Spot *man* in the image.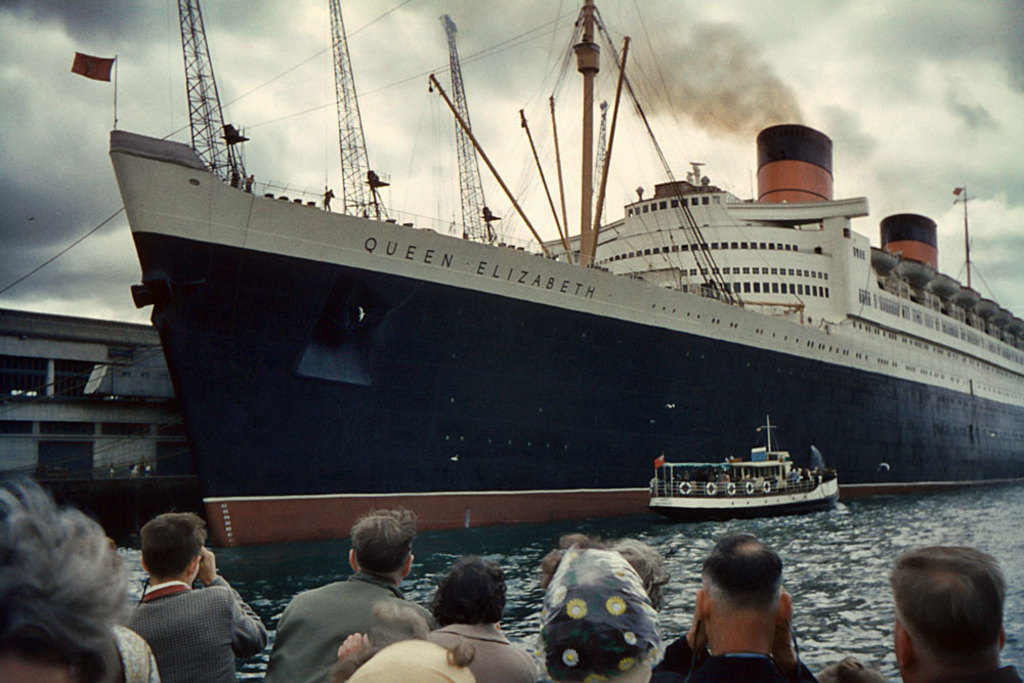
*man* found at bbox=[883, 535, 1023, 682].
